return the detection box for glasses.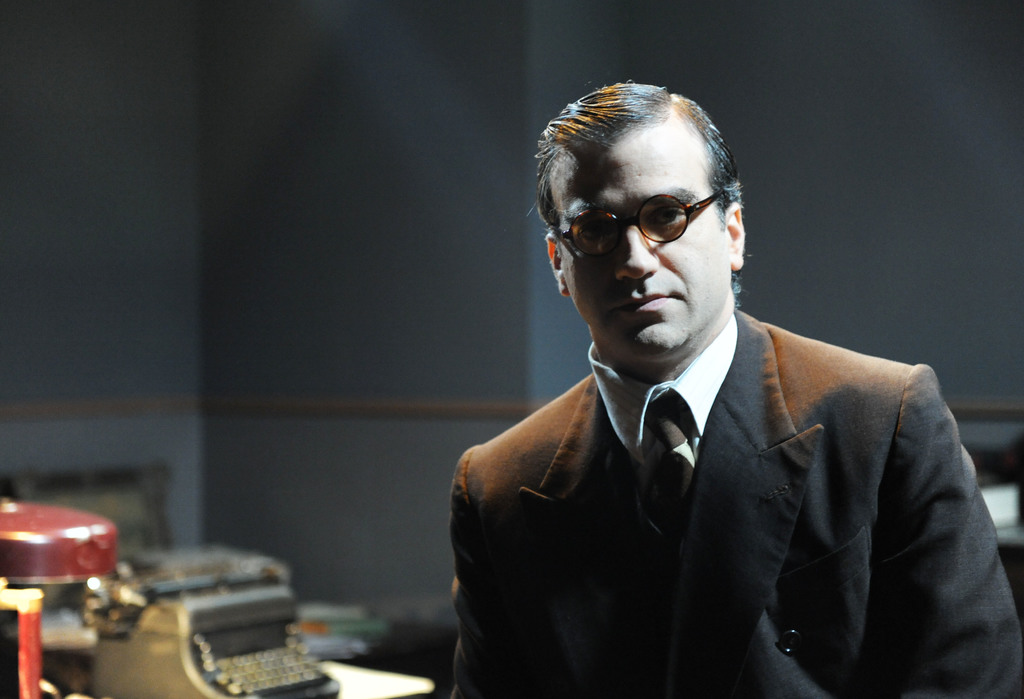
detection(552, 189, 714, 267).
